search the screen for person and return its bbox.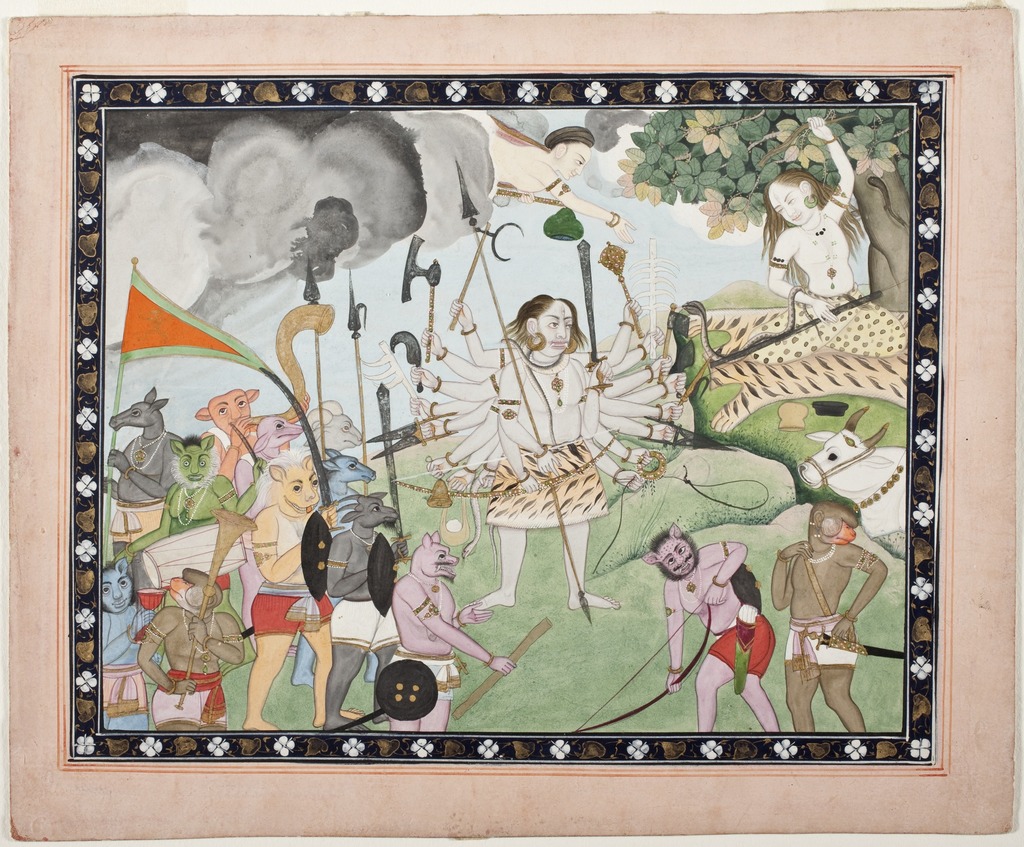
Found: [x1=767, y1=116, x2=856, y2=322].
